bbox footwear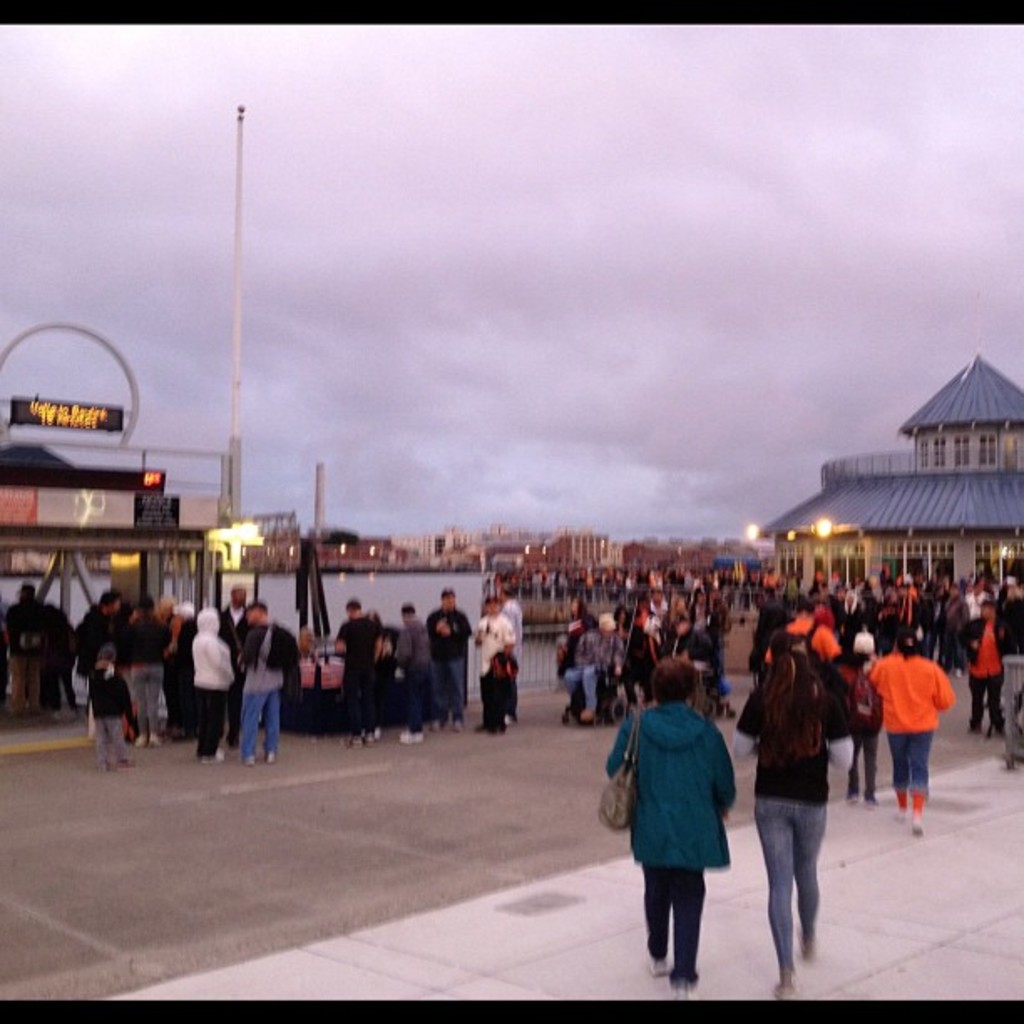
box(674, 974, 696, 999)
